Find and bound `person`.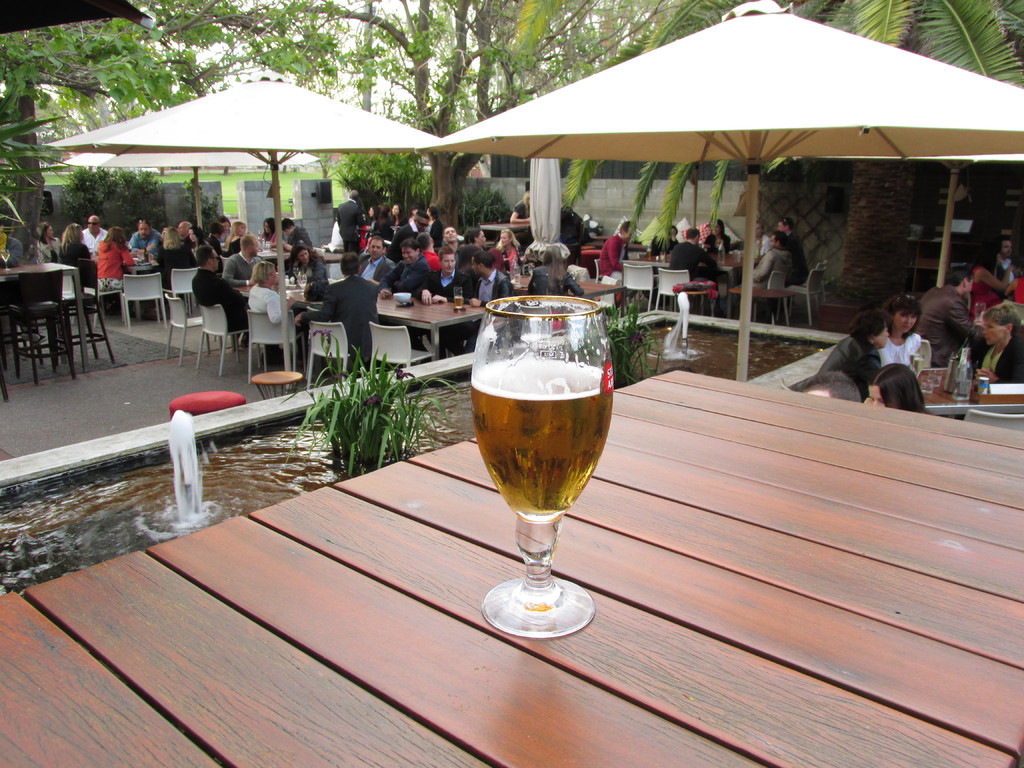
Bound: region(246, 258, 296, 323).
